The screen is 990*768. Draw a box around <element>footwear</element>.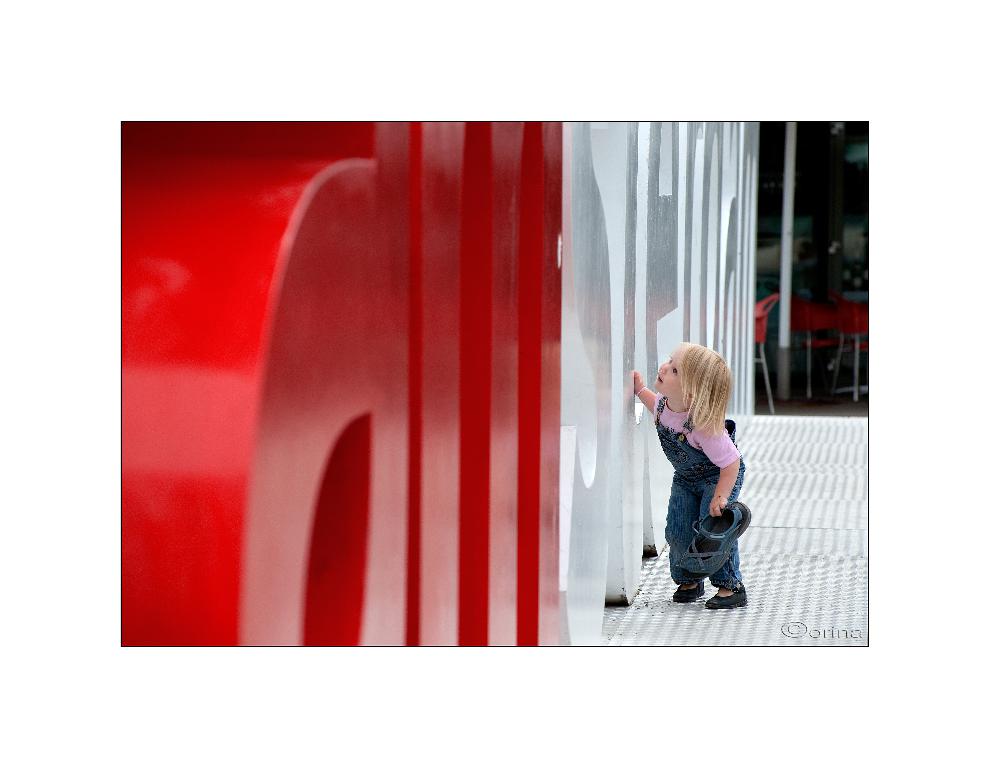
l=700, t=583, r=749, b=609.
